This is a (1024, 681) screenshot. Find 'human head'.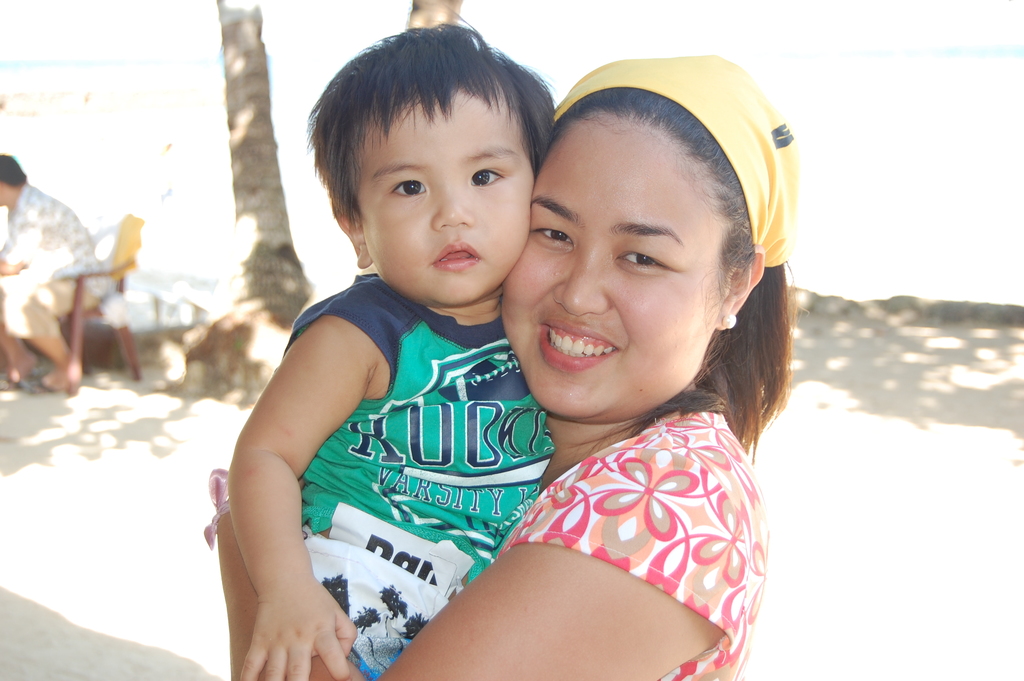
Bounding box: 500 57 794 419.
